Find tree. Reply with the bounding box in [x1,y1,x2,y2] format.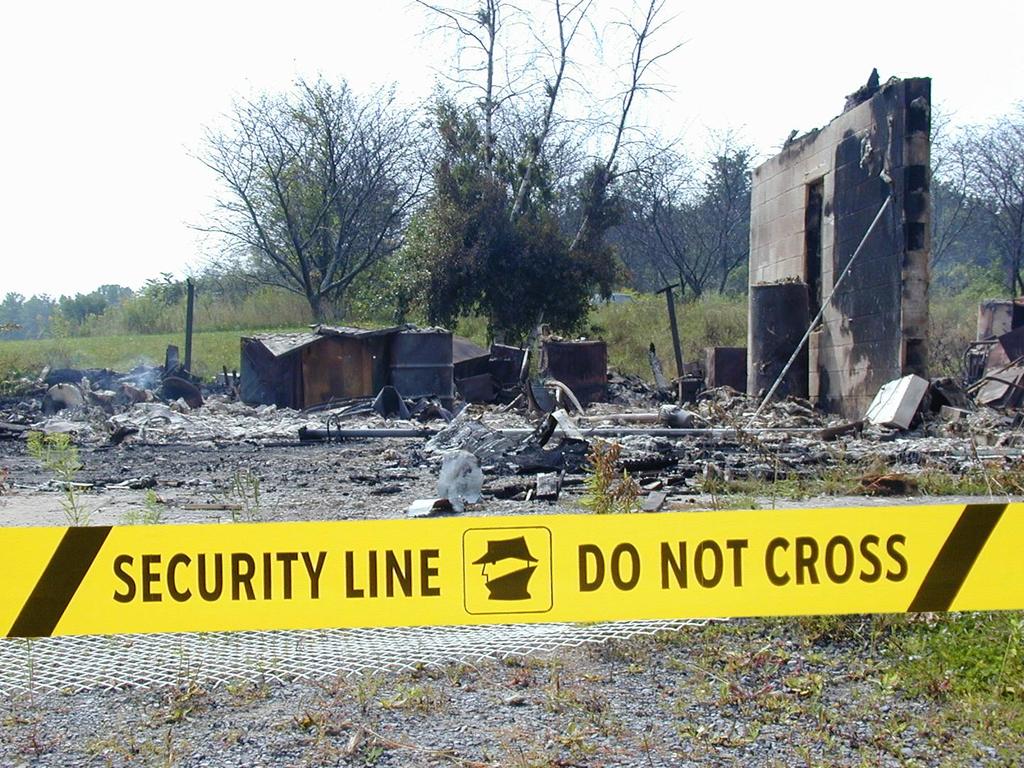
[187,62,438,329].
